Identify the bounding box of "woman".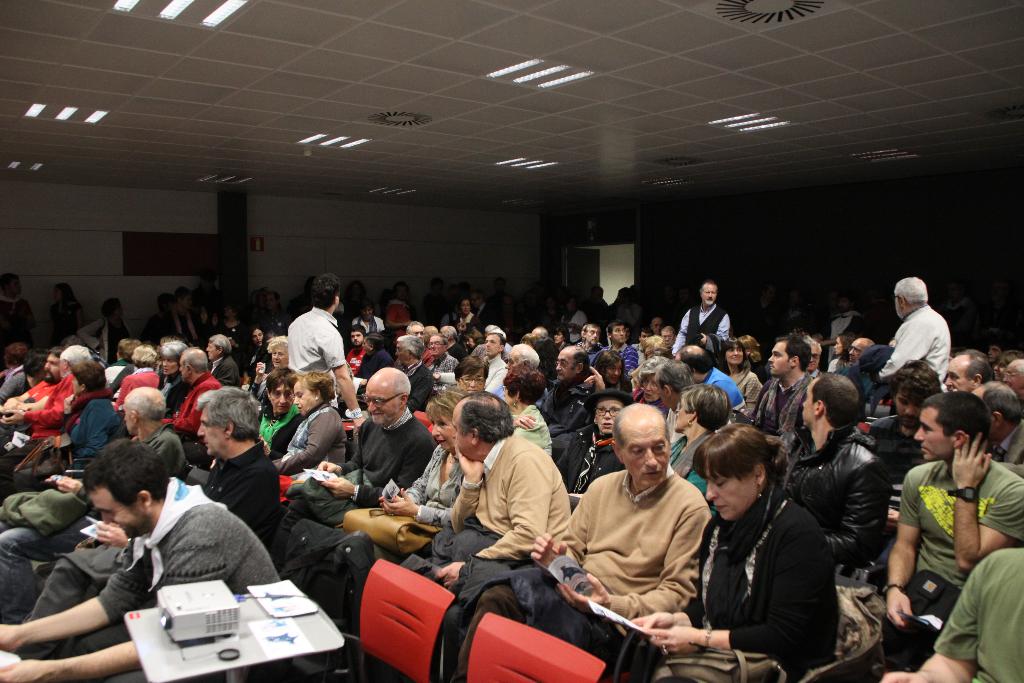
636,331,669,361.
